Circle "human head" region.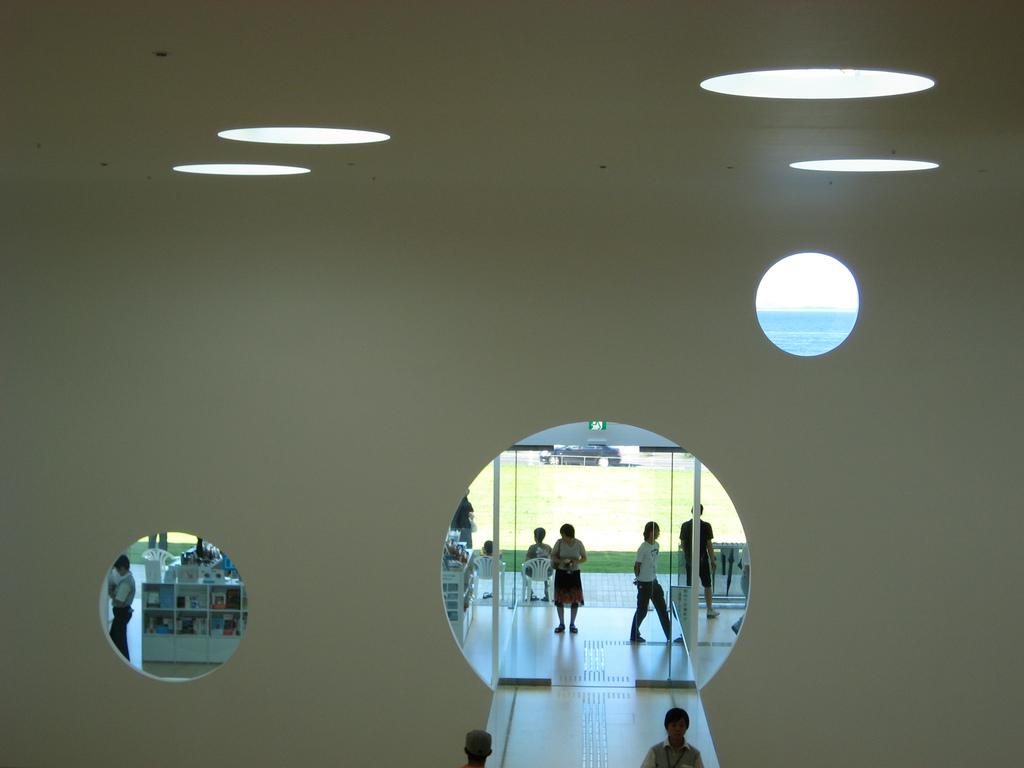
Region: left=478, top=536, right=500, bottom=556.
